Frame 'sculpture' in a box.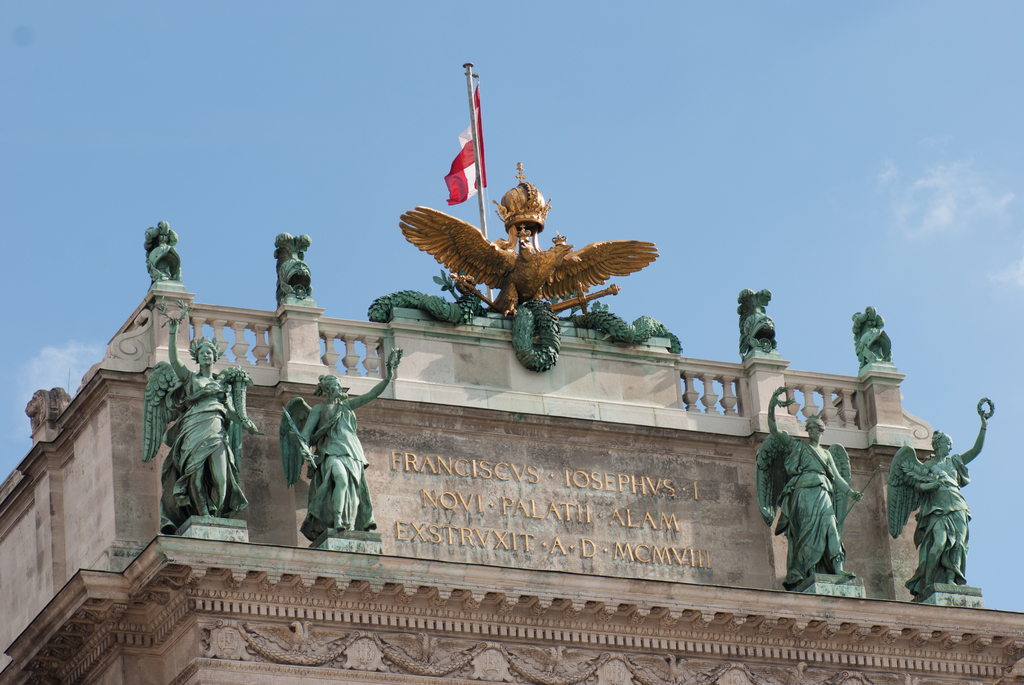
362, 269, 488, 324.
